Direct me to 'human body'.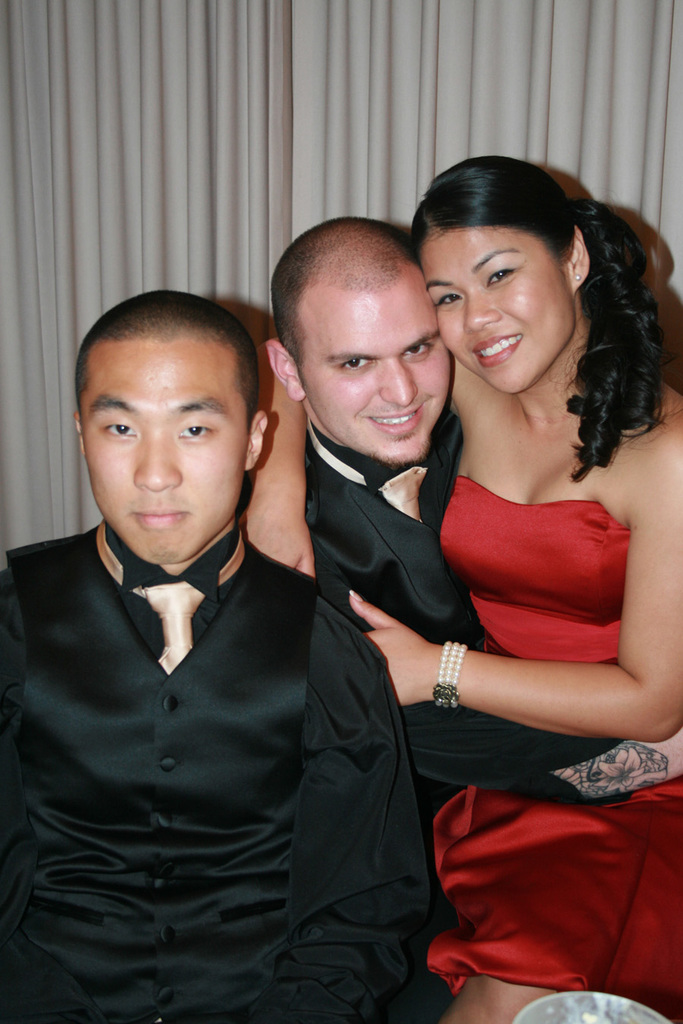
Direction: 250, 410, 508, 948.
